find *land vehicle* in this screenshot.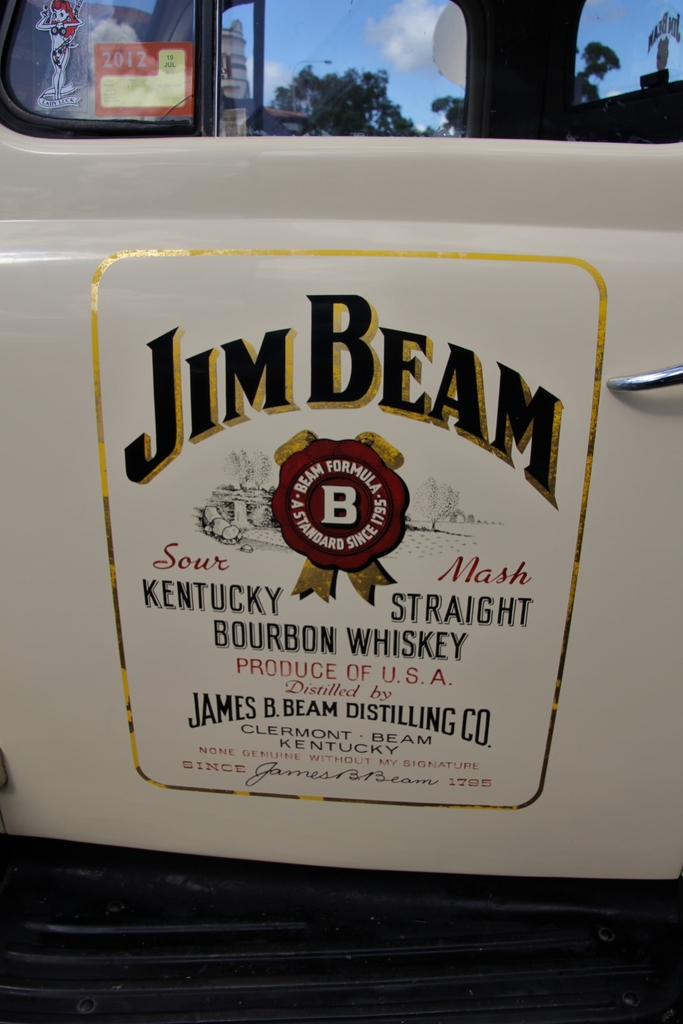
The bounding box for *land vehicle* is (left=0, top=0, right=682, bottom=1004).
